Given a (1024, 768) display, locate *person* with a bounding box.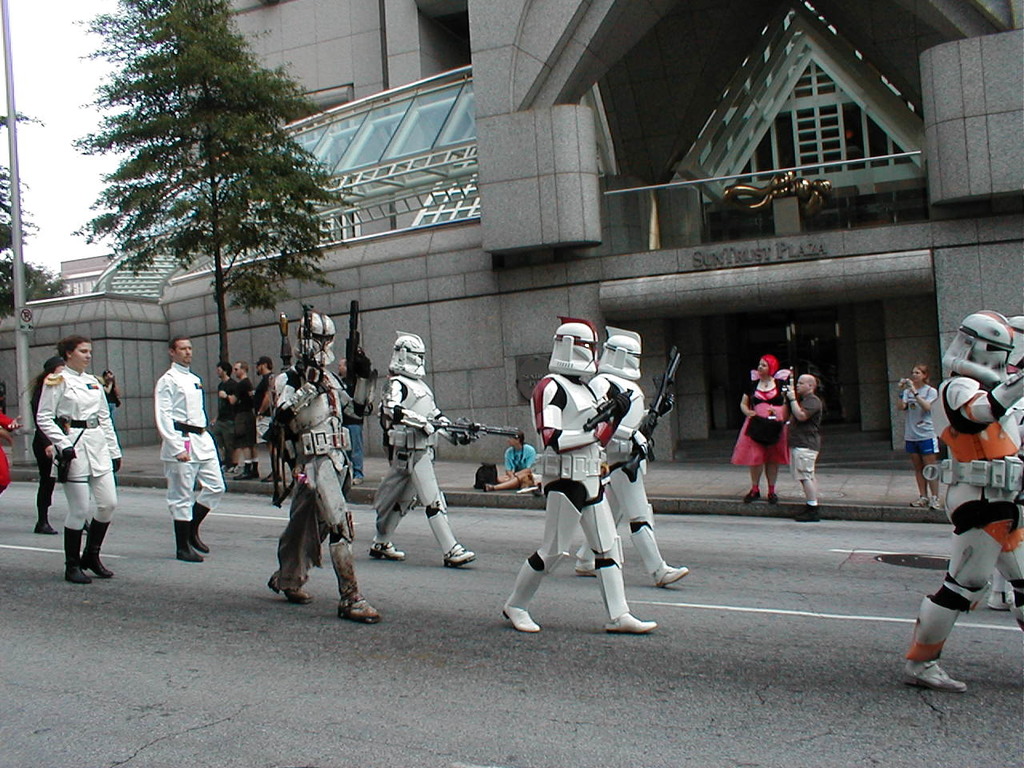
Located: [x1=570, y1=342, x2=690, y2=584].
